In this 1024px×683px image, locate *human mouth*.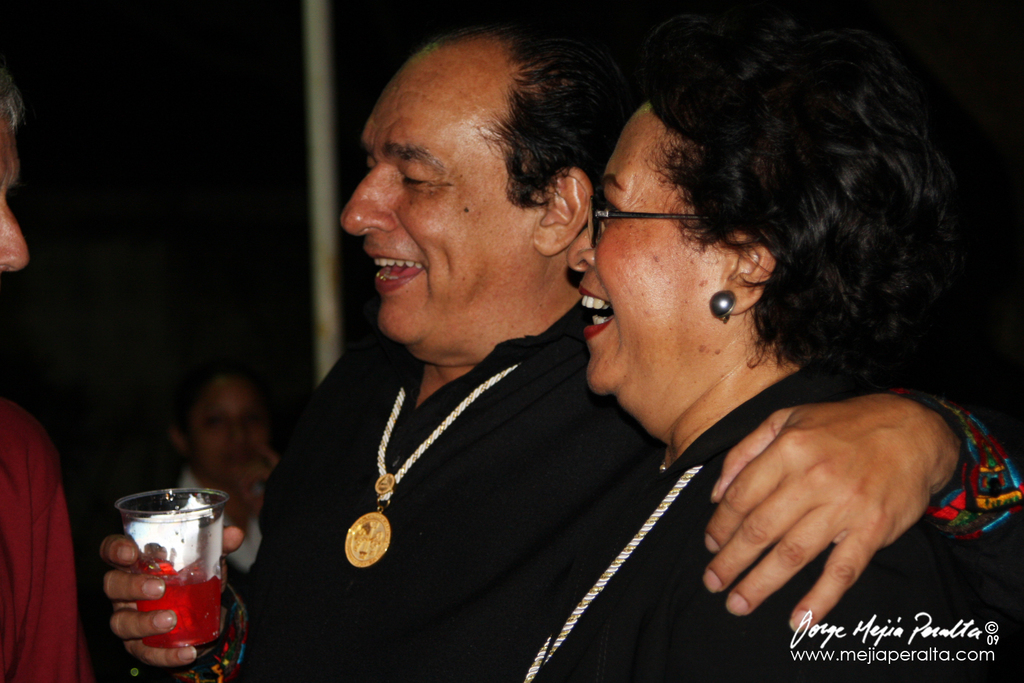
Bounding box: select_region(583, 286, 613, 336).
